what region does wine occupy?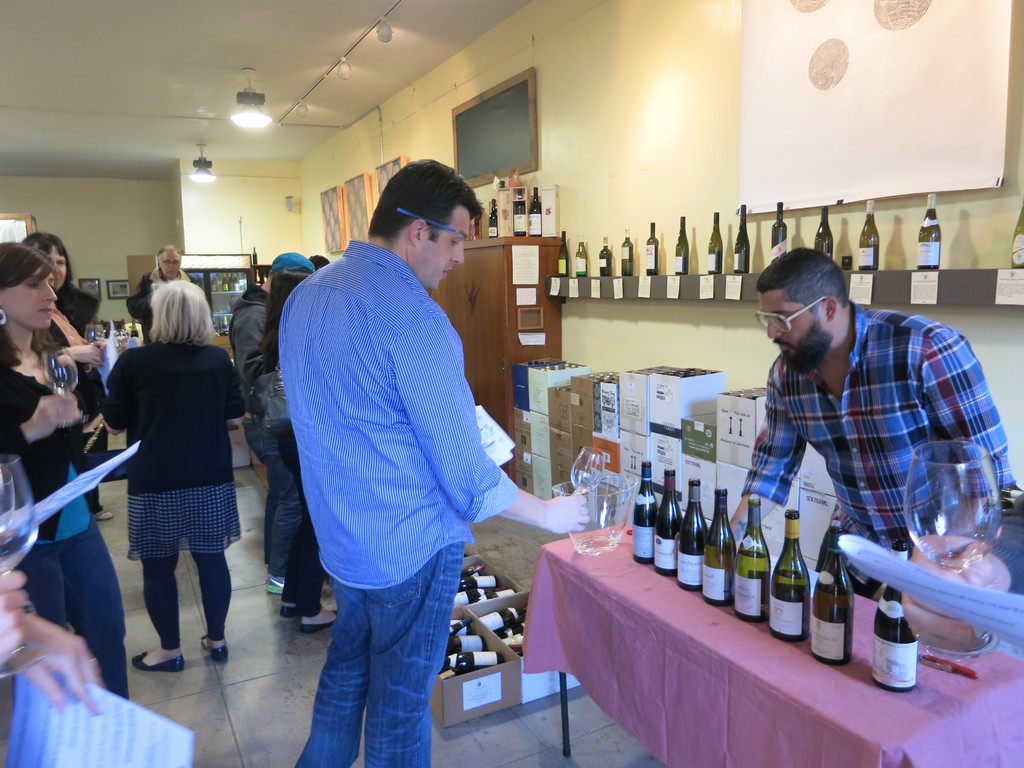
(left=708, top=212, right=723, bottom=273).
